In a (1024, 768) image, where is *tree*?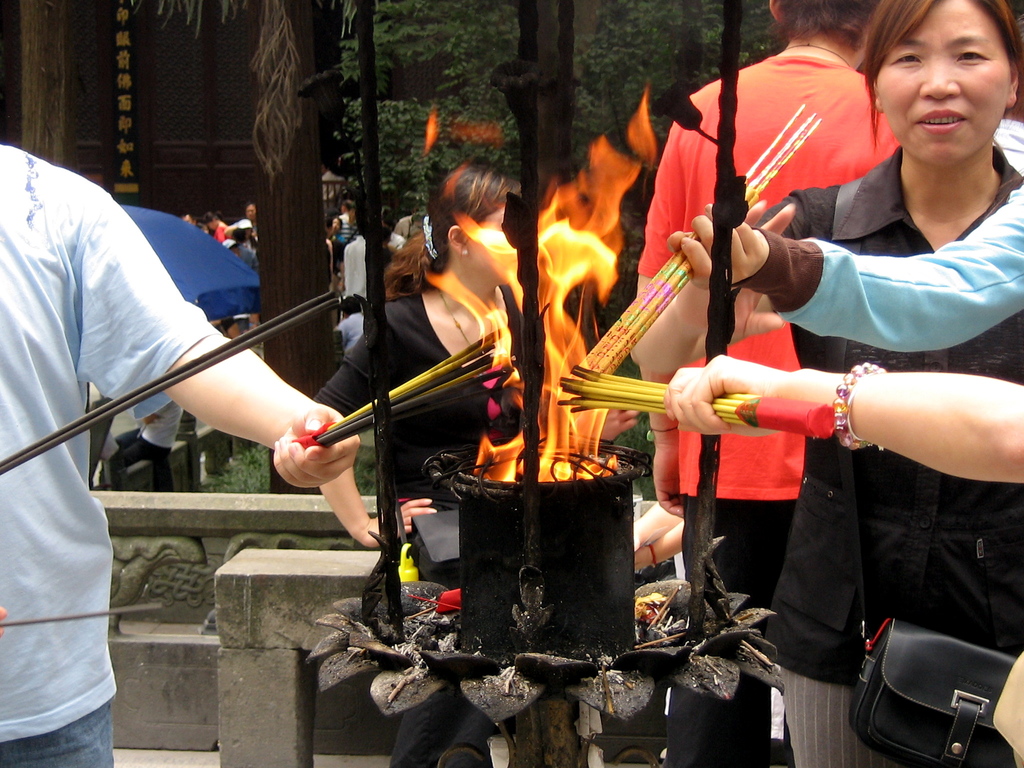
left=195, top=445, right=282, bottom=499.
